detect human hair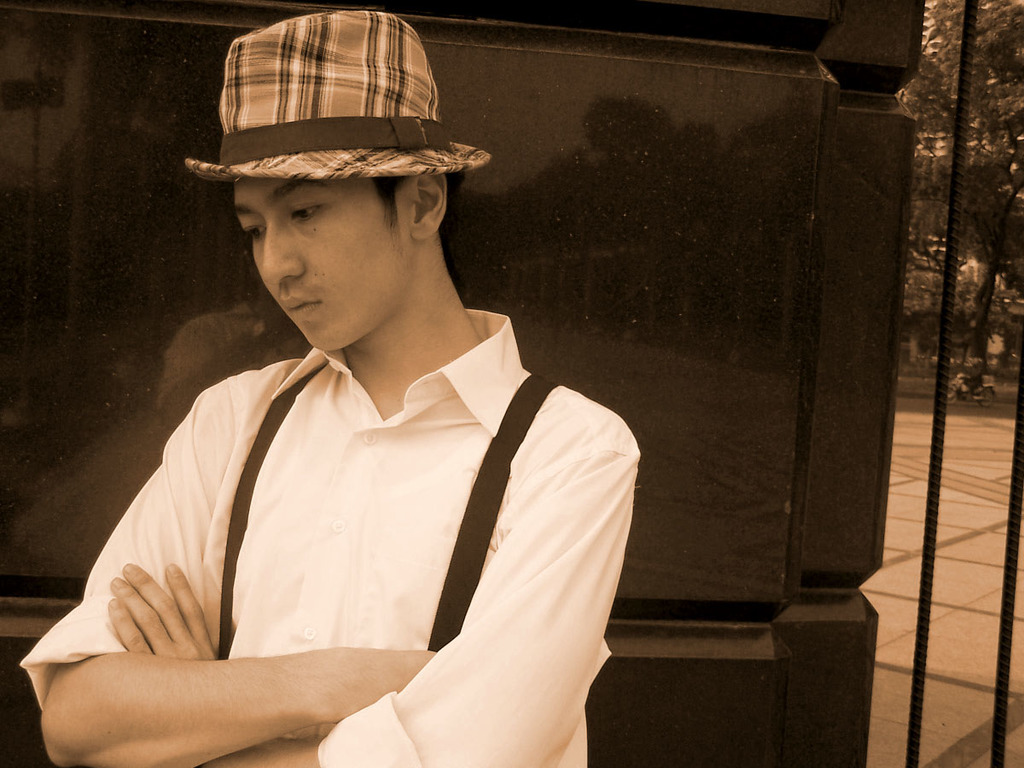
<bbox>369, 172, 463, 235</bbox>
